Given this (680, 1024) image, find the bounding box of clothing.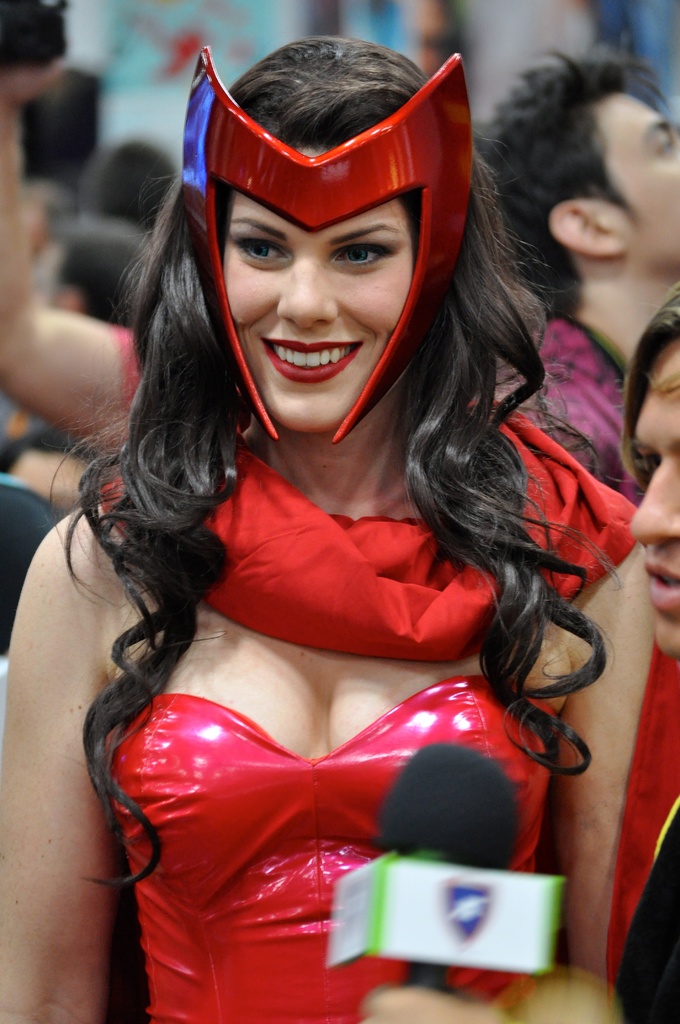
box(473, 312, 638, 500).
